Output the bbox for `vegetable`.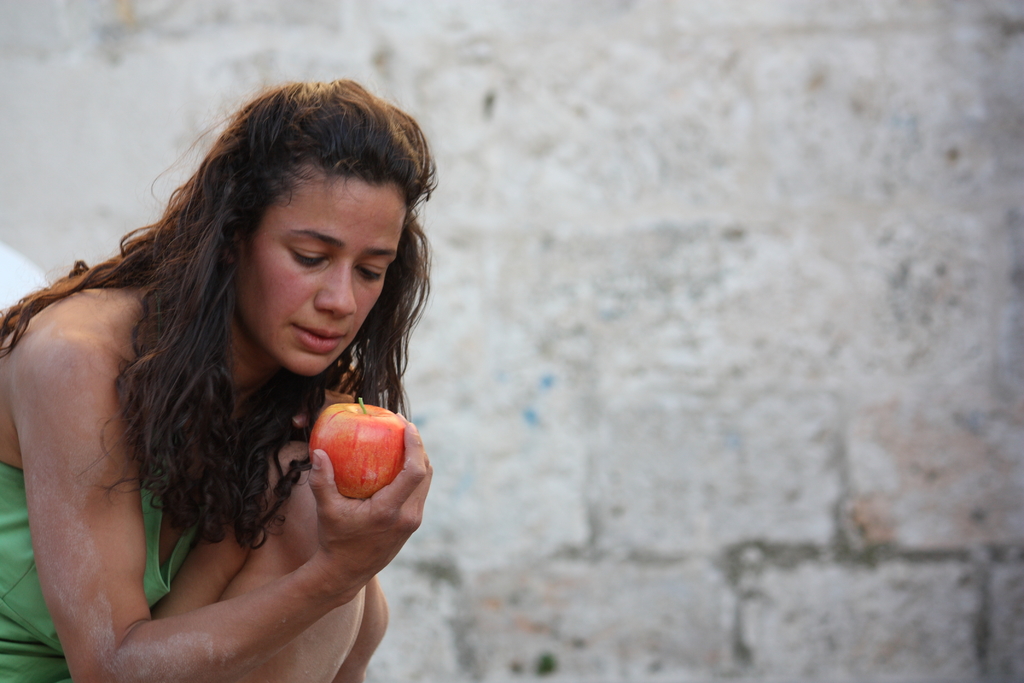
detection(284, 409, 411, 511).
